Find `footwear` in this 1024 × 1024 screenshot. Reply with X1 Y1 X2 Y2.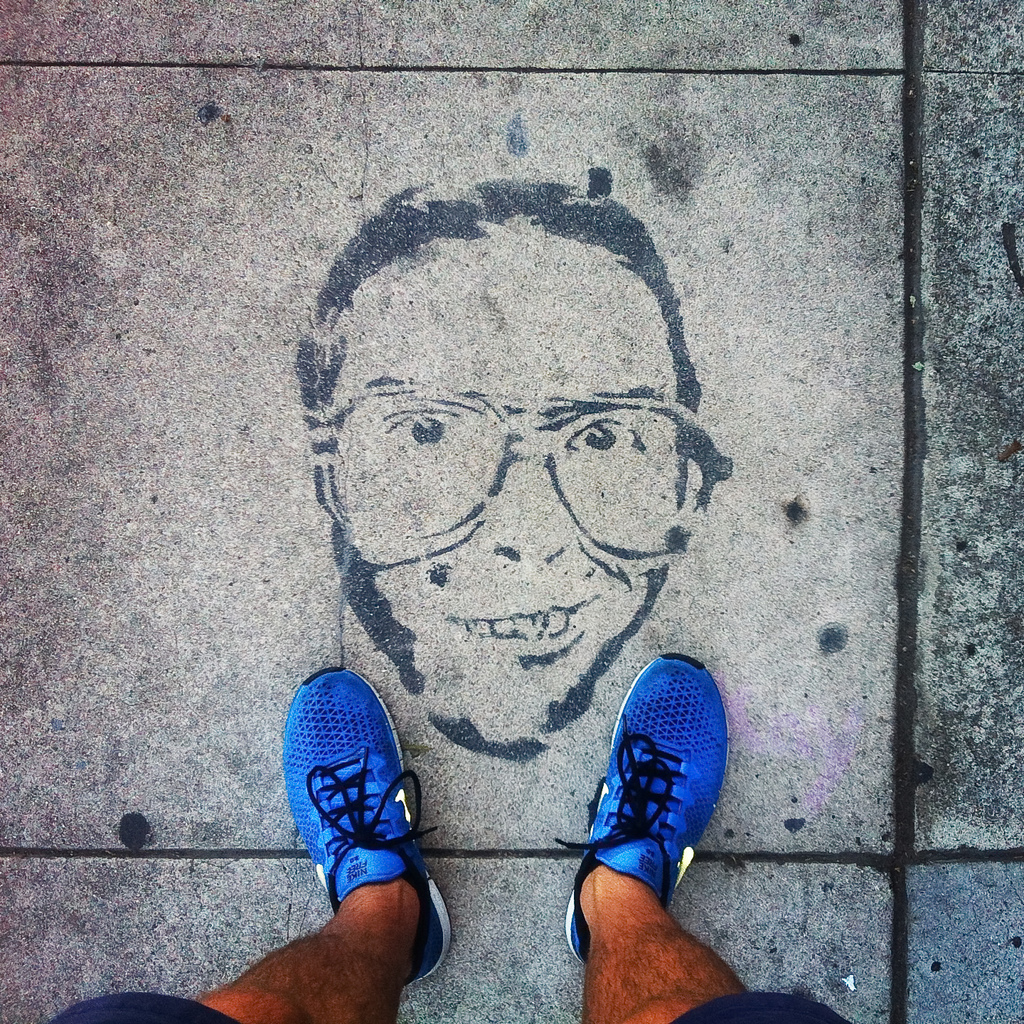
558 649 731 963.
